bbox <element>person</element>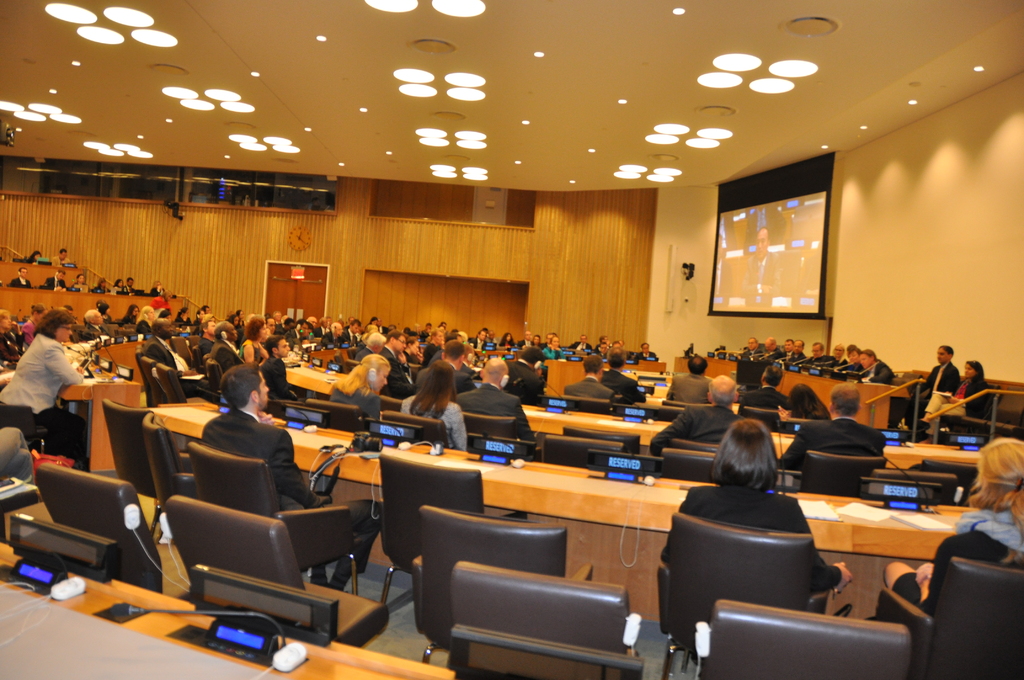
bbox(660, 416, 855, 594)
